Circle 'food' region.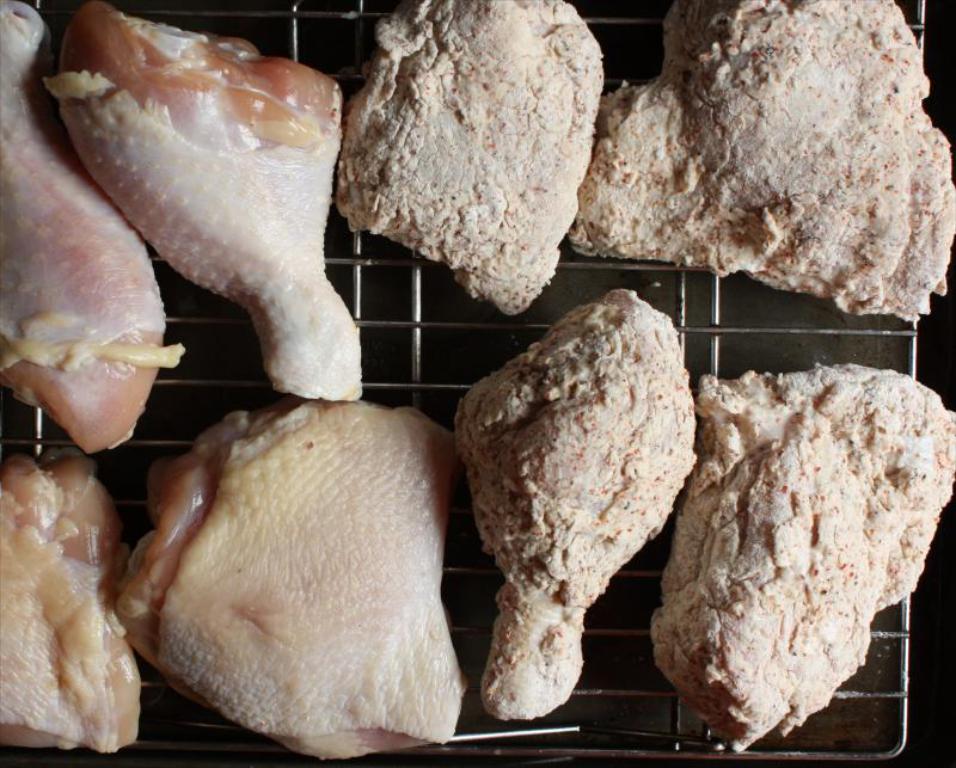
Region: 115 399 470 758.
